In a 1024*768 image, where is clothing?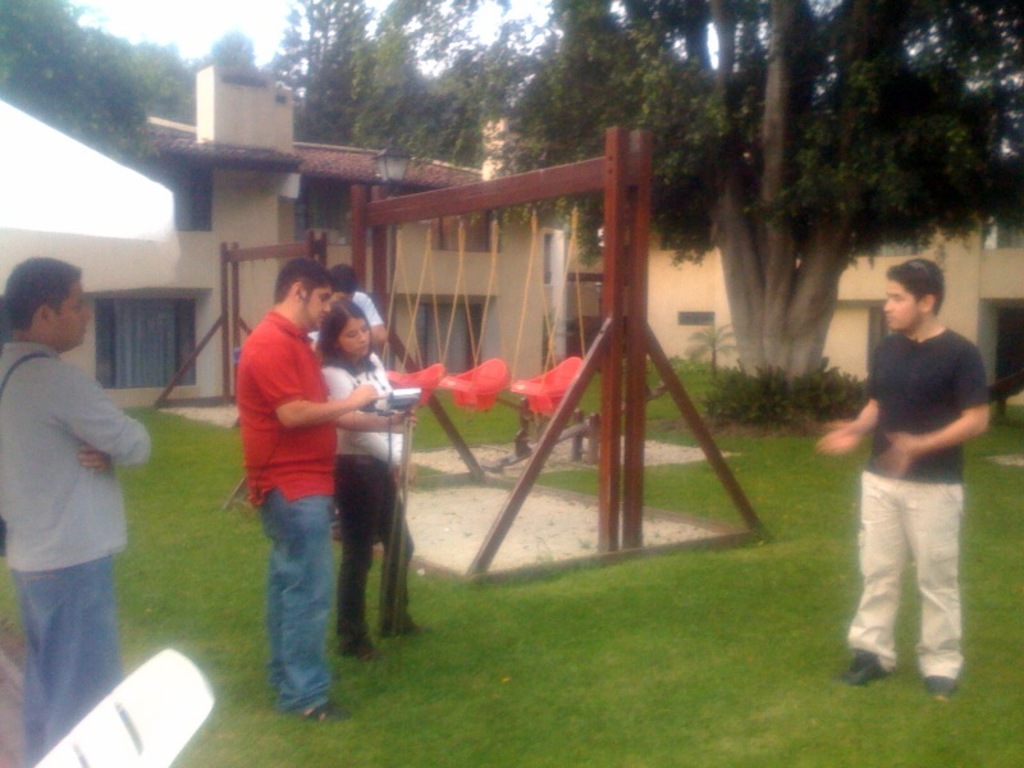
rect(845, 330, 992, 672).
